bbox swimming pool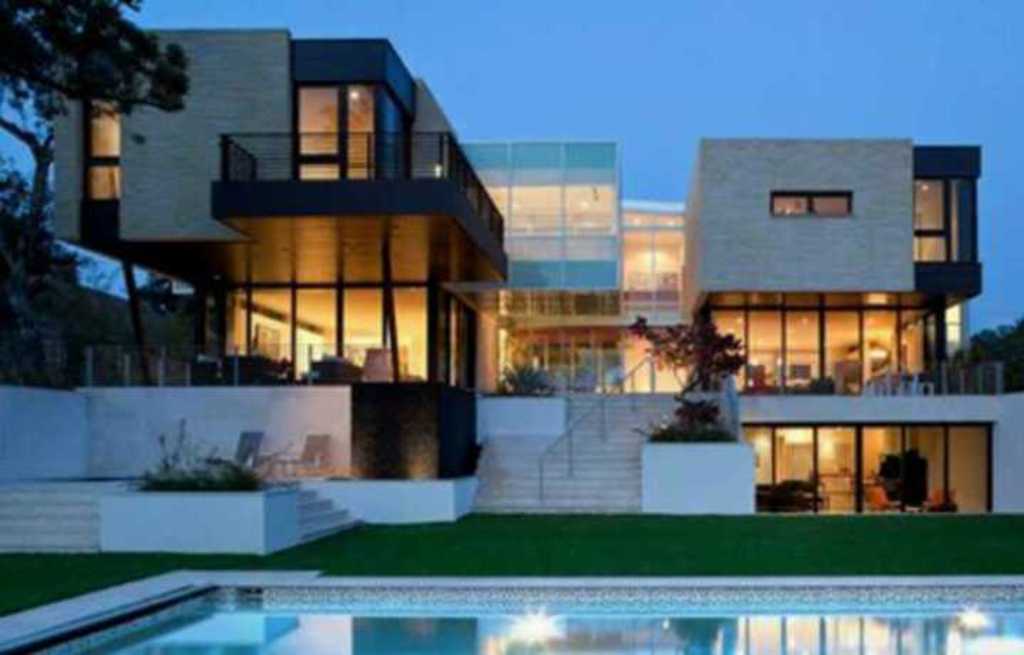
crop(4, 581, 1023, 654)
